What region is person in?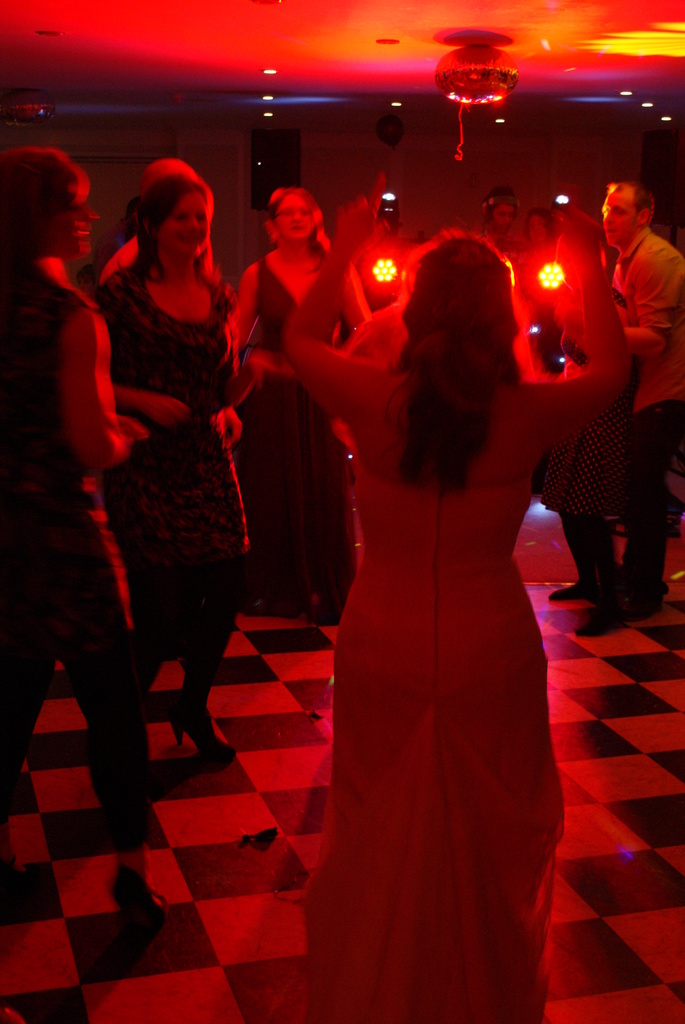
crop(90, 178, 249, 767).
